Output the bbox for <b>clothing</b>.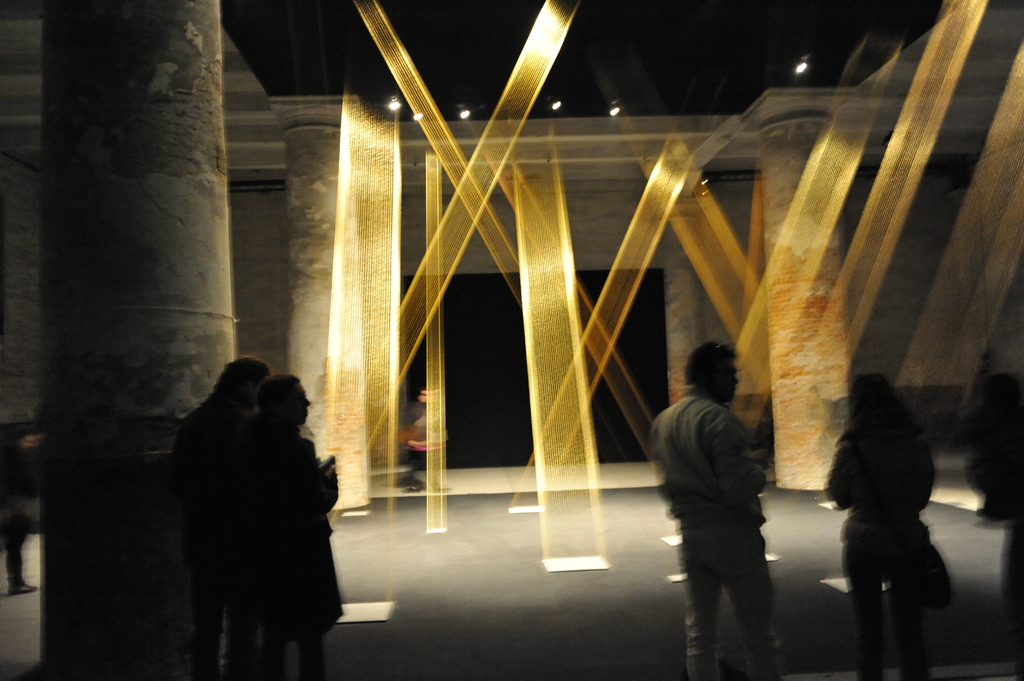
bbox(822, 406, 938, 680).
